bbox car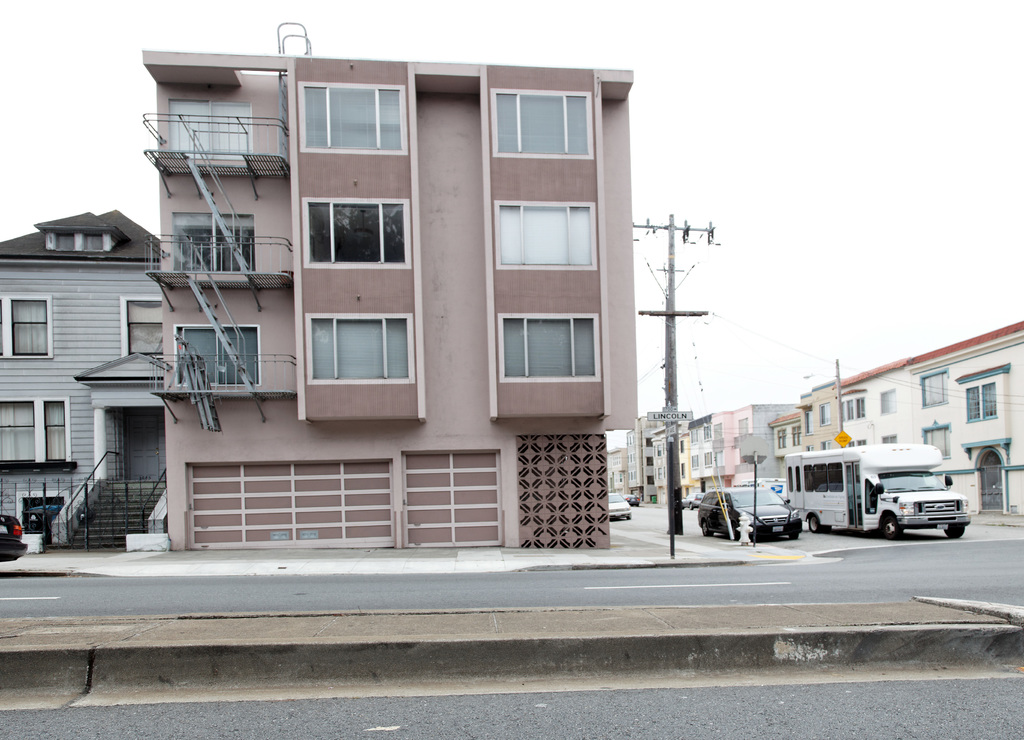
(681,491,704,510)
